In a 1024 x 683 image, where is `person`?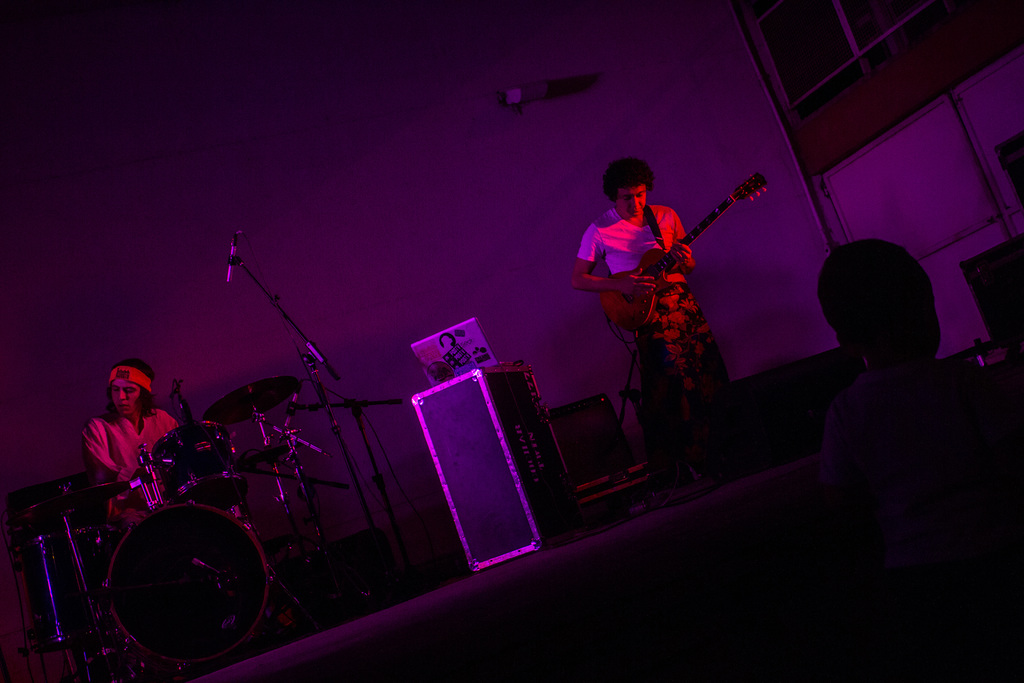
557:135:757:482.
